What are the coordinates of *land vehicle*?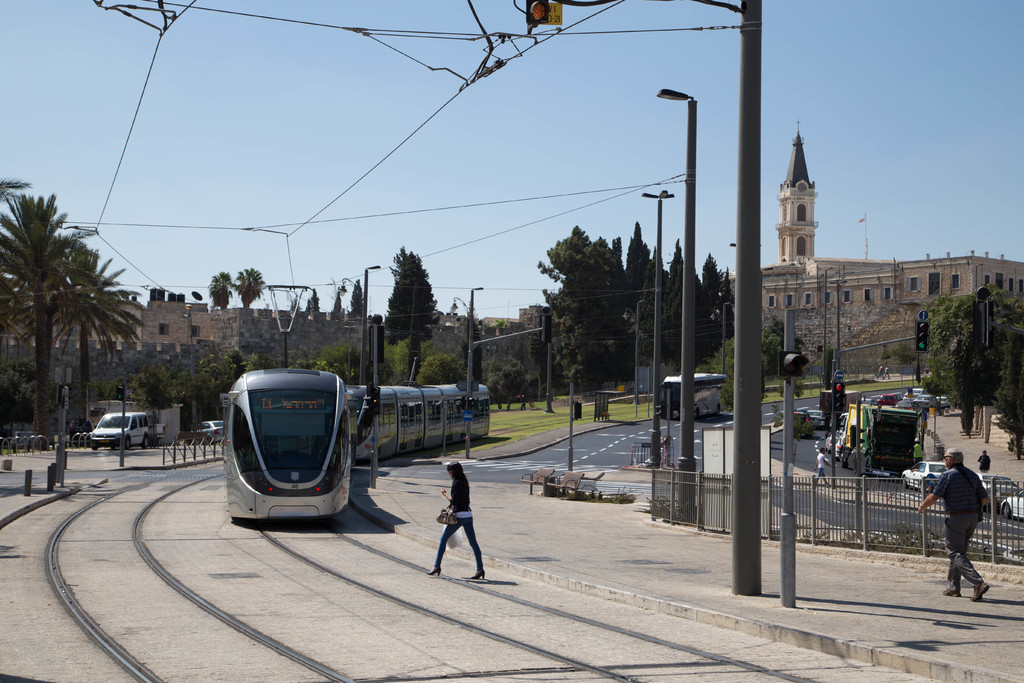
BBox(837, 413, 847, 427).
